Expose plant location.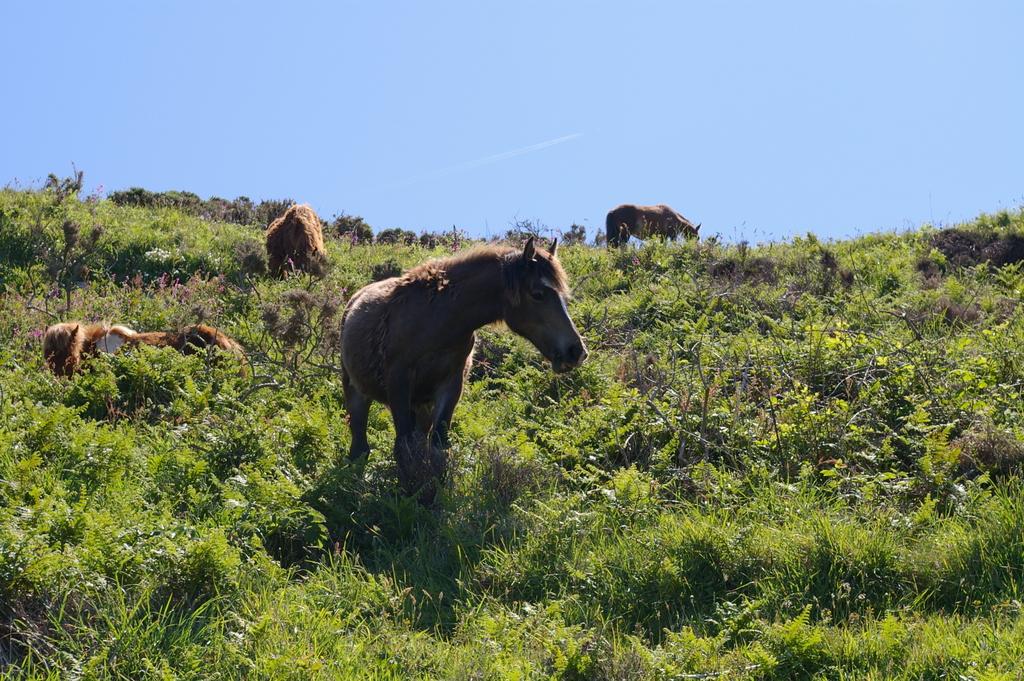
Exposed at (x1=379, y1=222, x2=425, y2=248).
